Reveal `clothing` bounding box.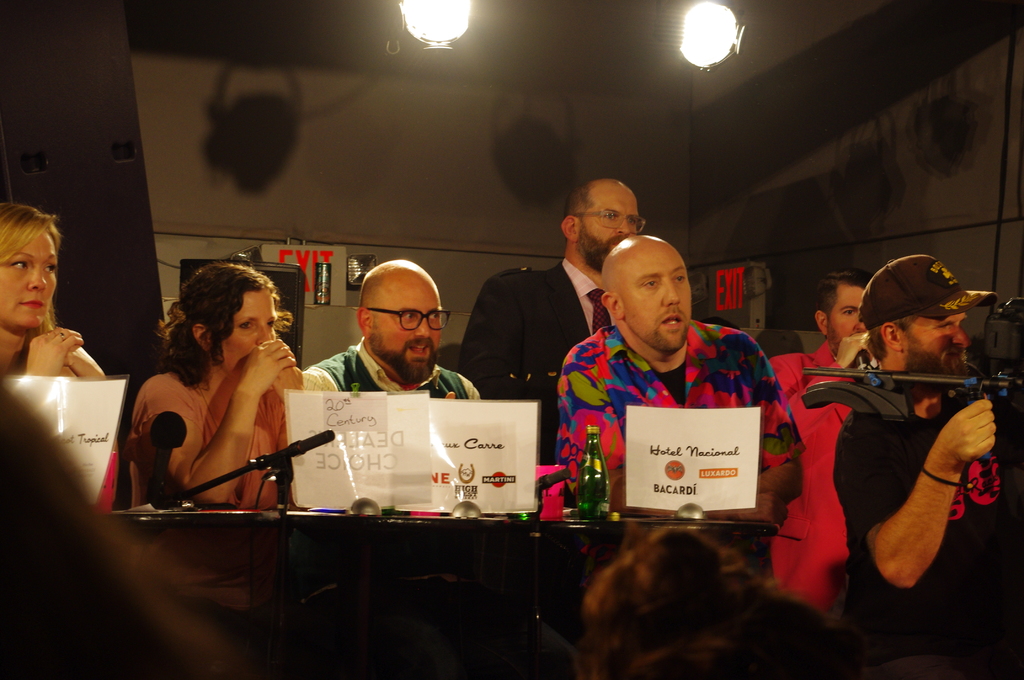
Revealed: (x1=454, y1=260, x2=630, y2=467).
